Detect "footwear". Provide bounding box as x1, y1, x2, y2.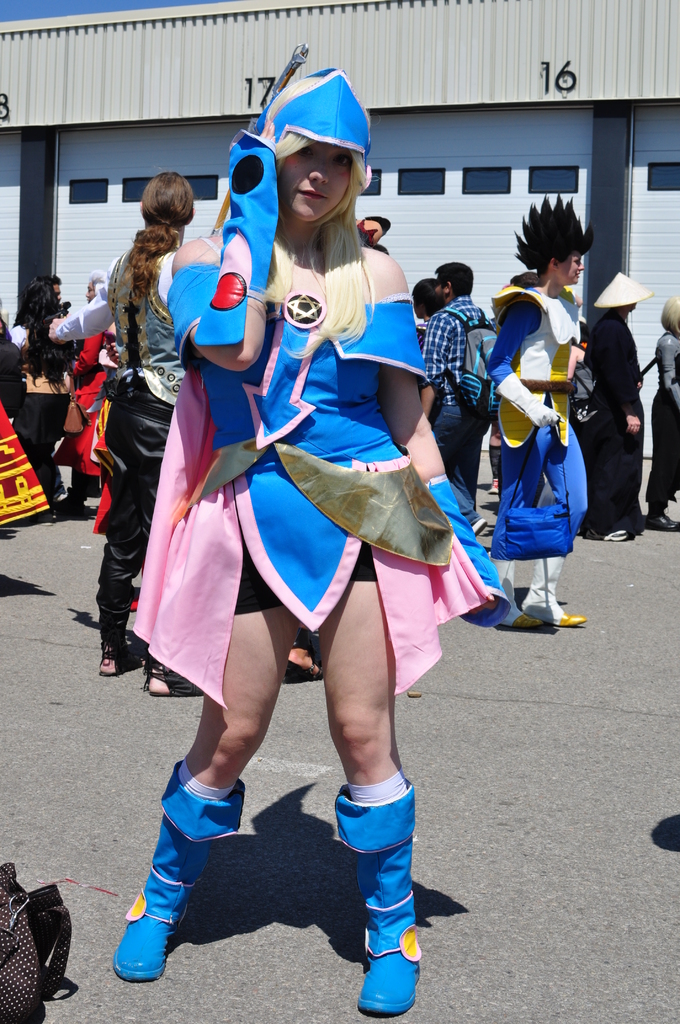
471, 515, 487, 535.
